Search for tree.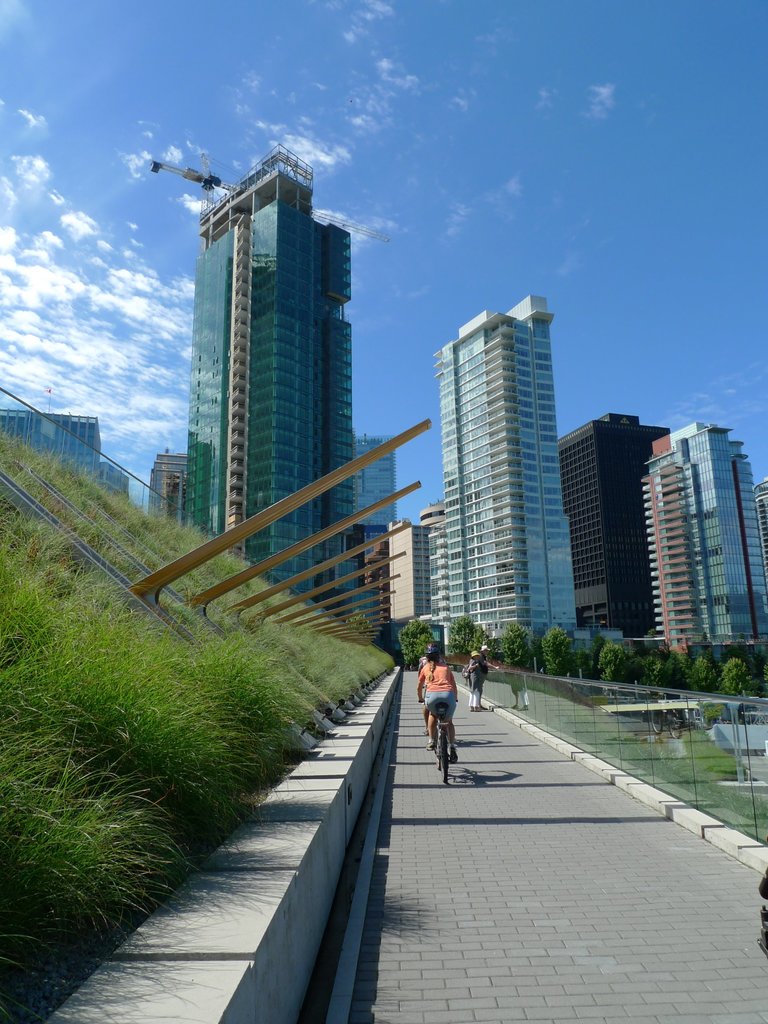
Found at rect(347, 609, 375, 637).
